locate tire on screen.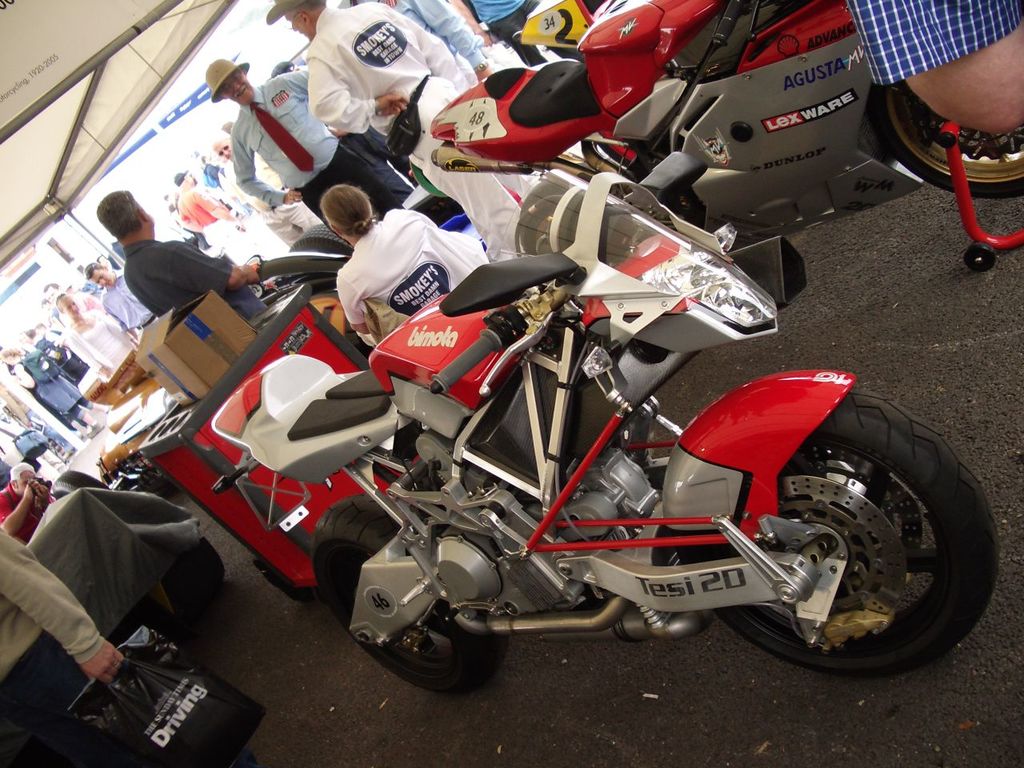
On screen at BBox(314, 492, 506, 696).
